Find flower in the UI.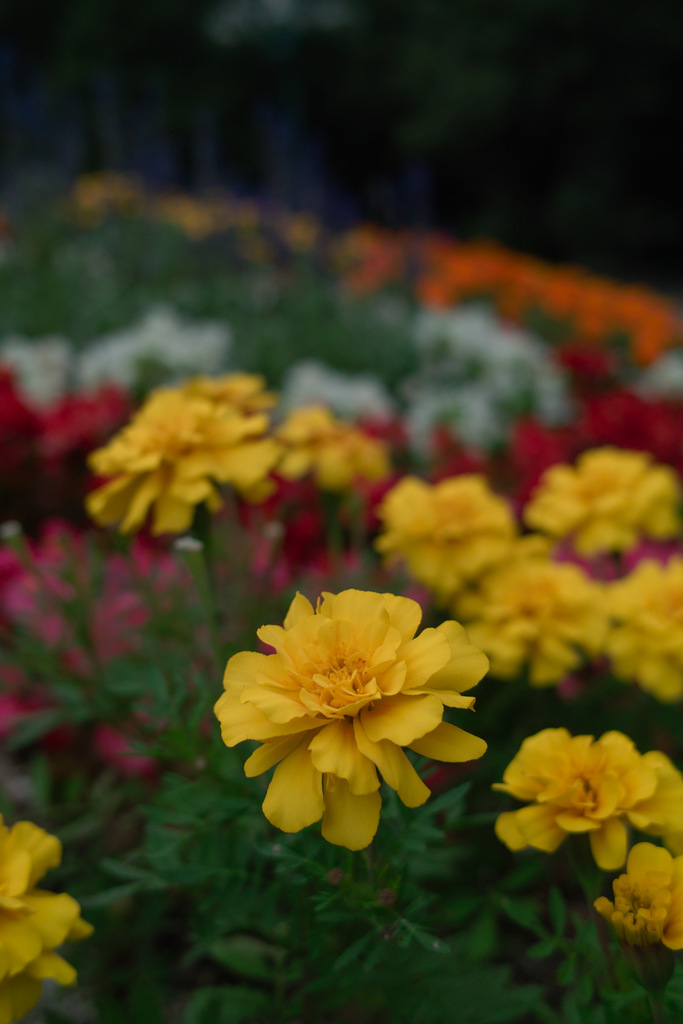
UI element at box=[103, 378, 267, 554].
